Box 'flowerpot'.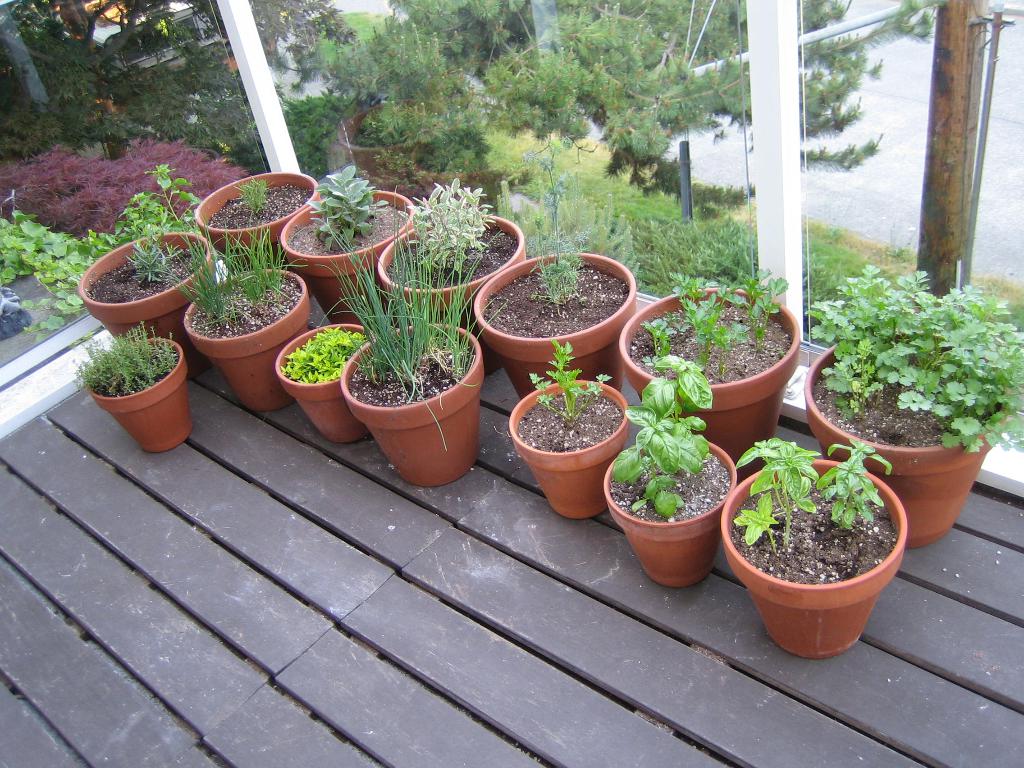
box(619, 283, 801, 483).
